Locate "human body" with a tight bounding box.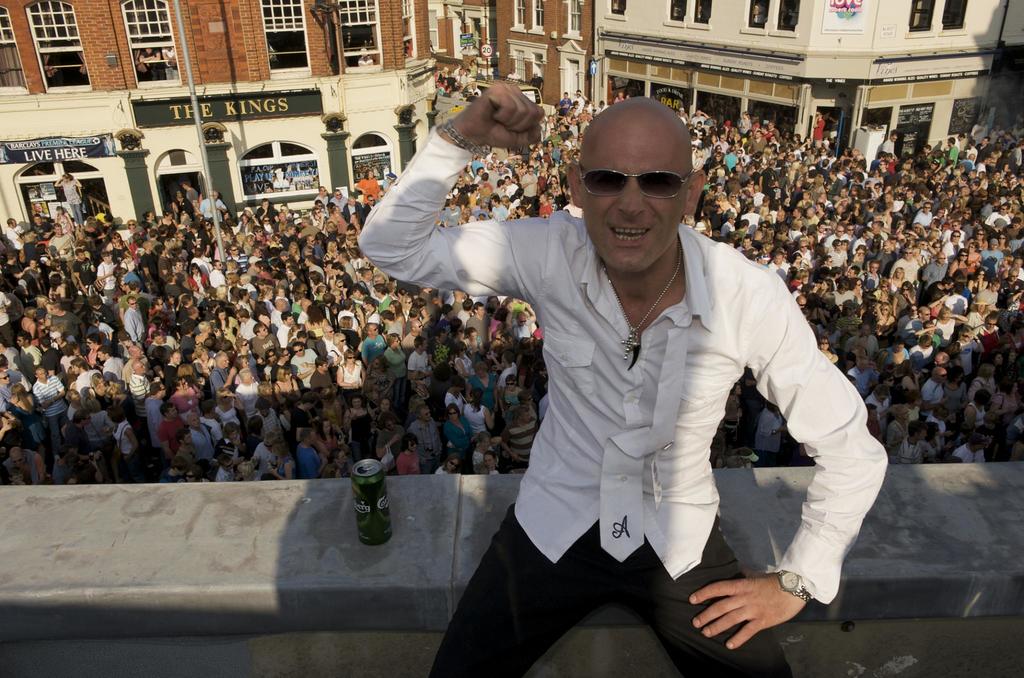
x1=207 y1=337 x2=215 y2=348.
